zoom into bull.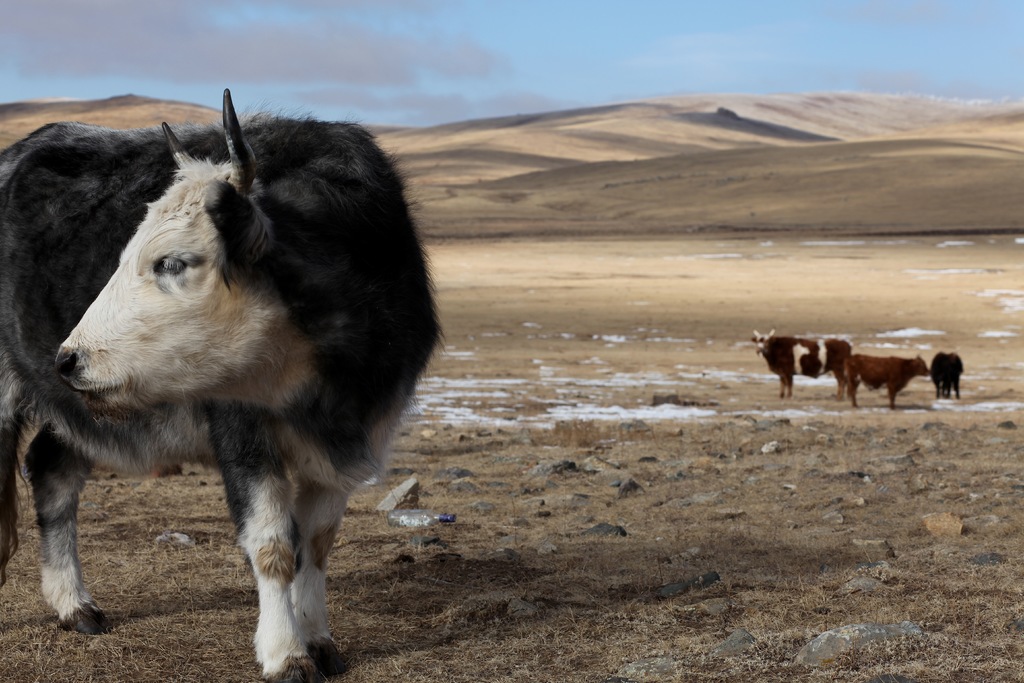
Zoom target: bbox(0, 86, 445, 682).
